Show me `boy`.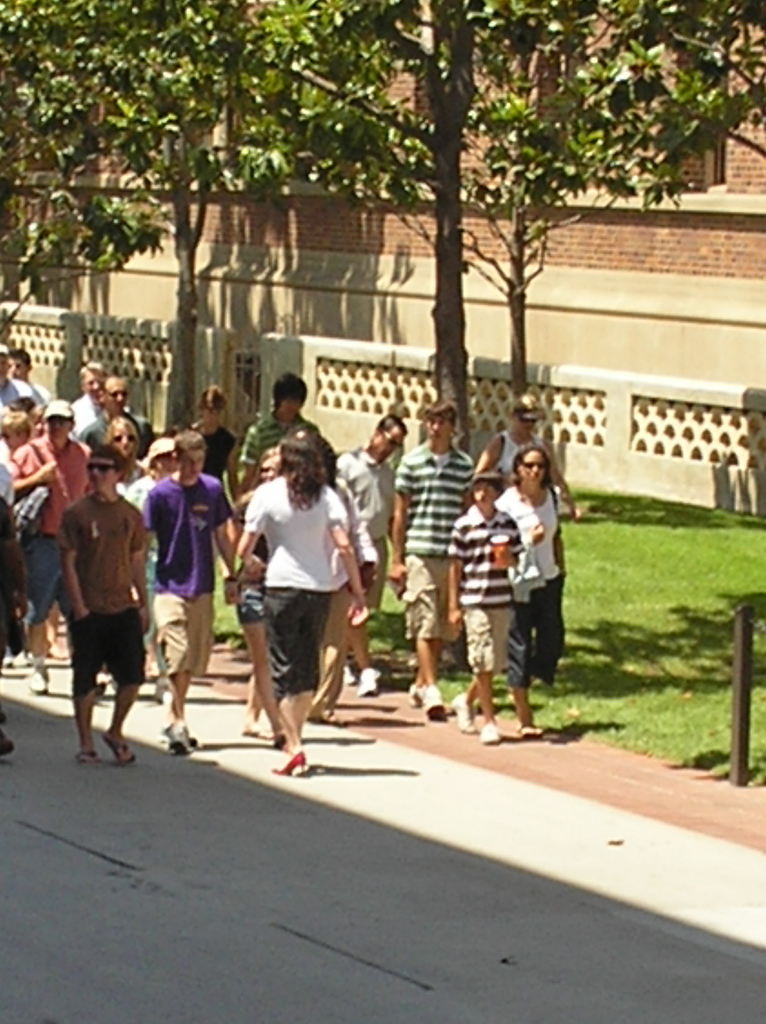
`boy` is here: <bbox>445, 463, 527, 746</bbox>.
